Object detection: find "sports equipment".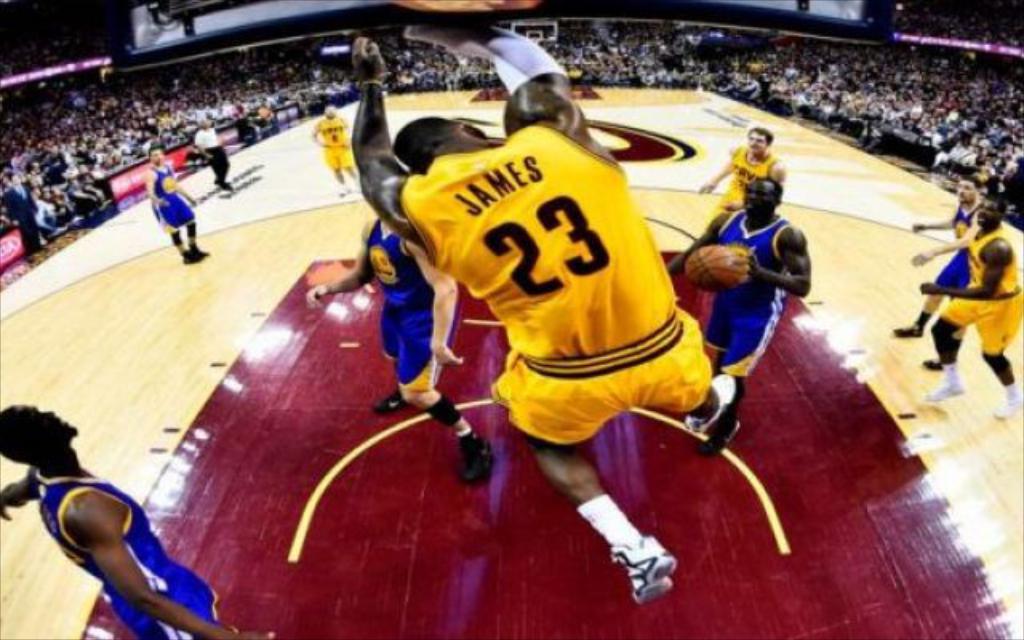
select_region(890, 320, 922, 341).
